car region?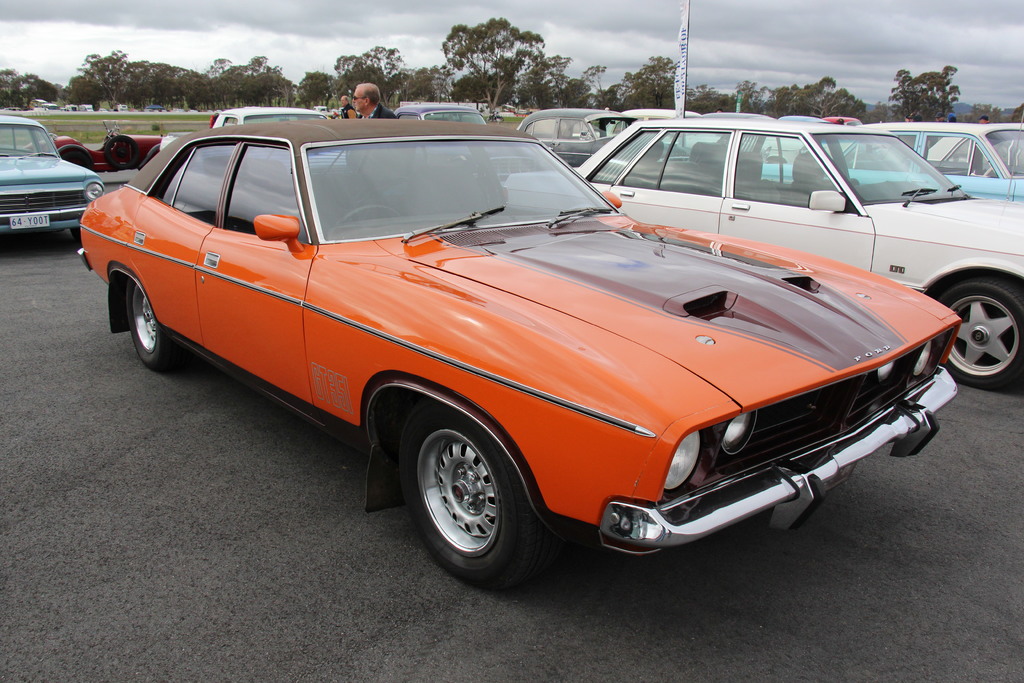
826,113,858,126
